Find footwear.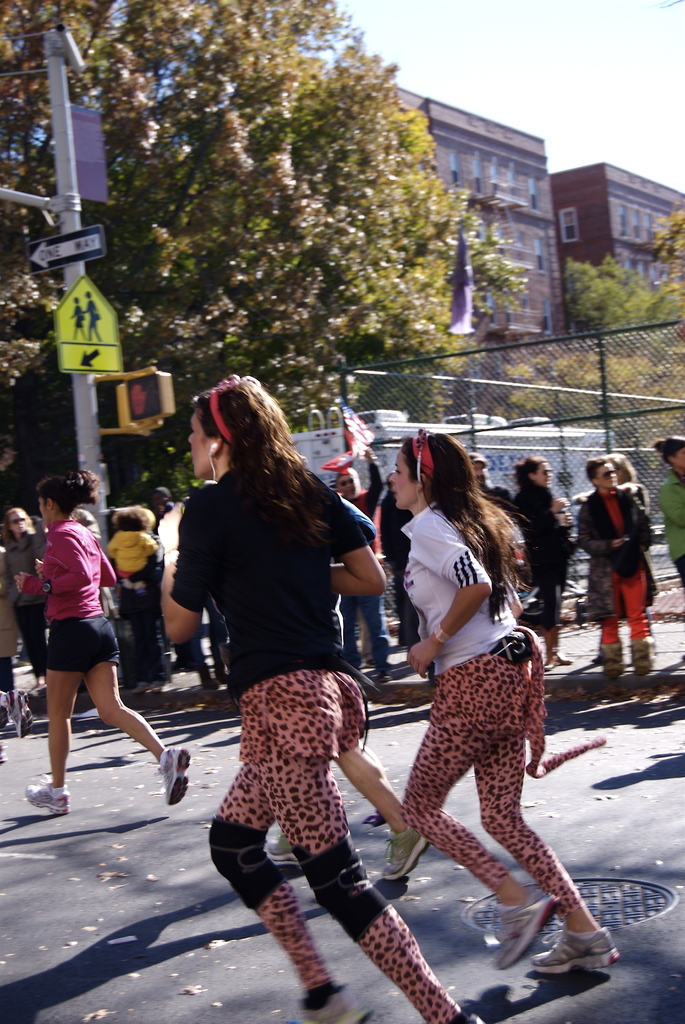
crop(158, 741, 188, 806).
